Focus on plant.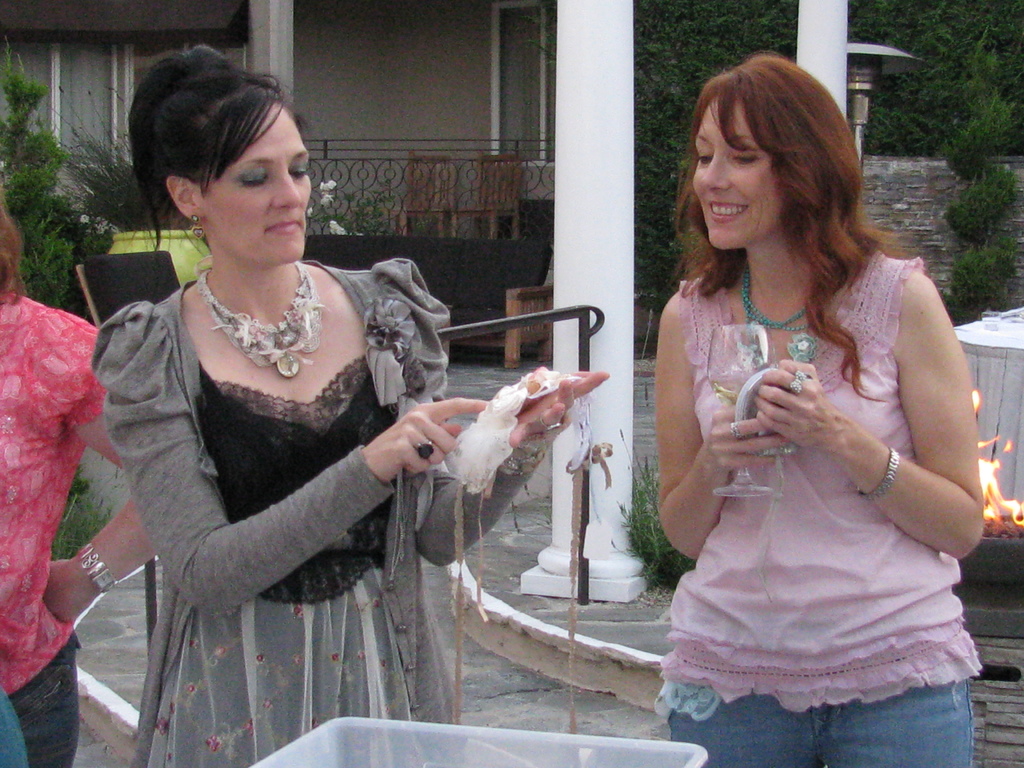
Focused at (x1=49, y1=77, x2=199, y2=254).
